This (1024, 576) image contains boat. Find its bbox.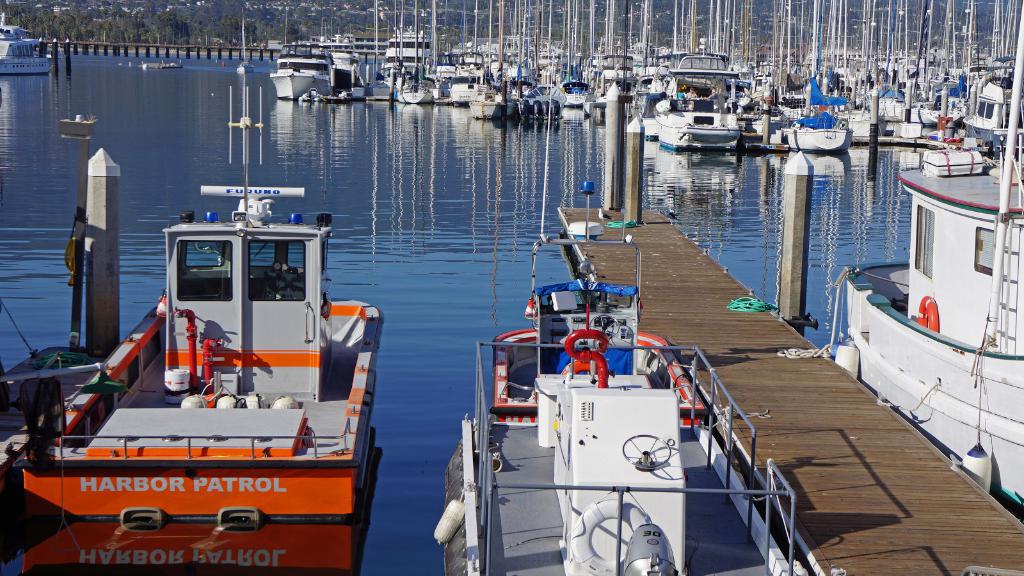
<bbox>582, 0, 675, 120</bbox>.
